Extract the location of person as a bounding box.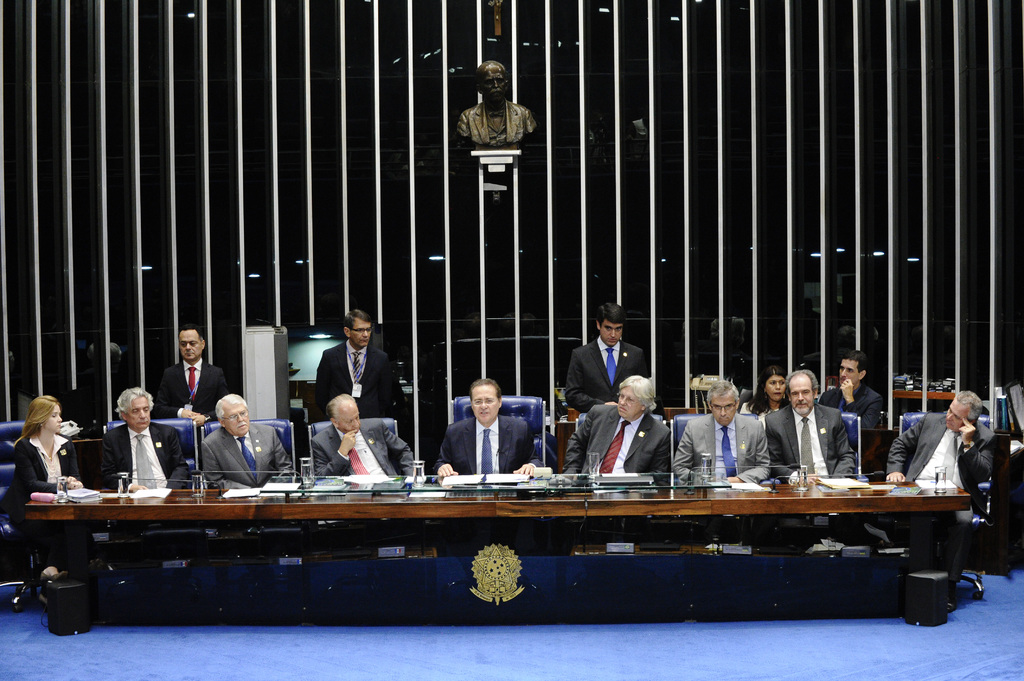
l=97, t=388, r=192, b=490.
